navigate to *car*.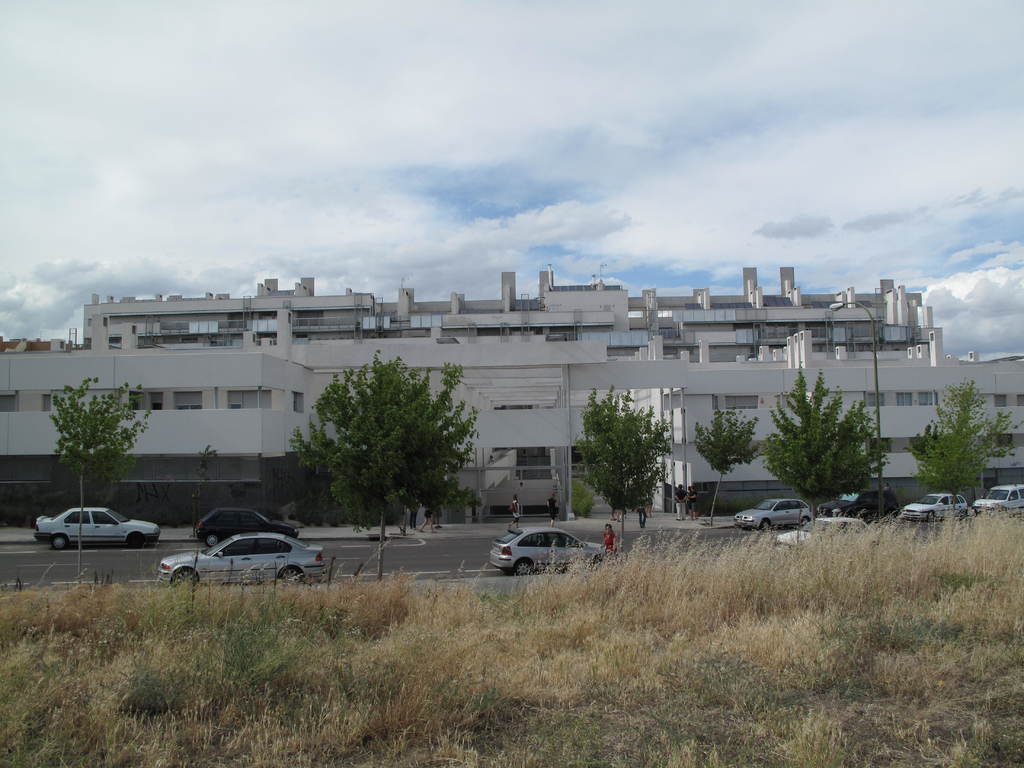
Navigation target: <bbox>980, 483, 1023, 517</bbox>.
